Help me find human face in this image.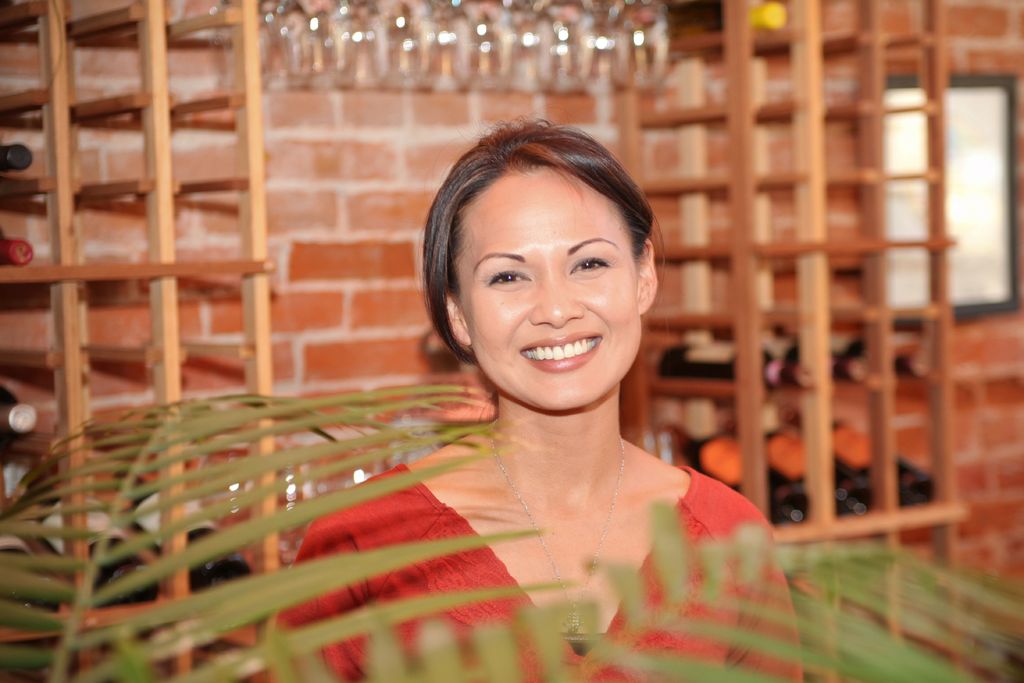
Found it: box=[457, 164, 642, 411].
